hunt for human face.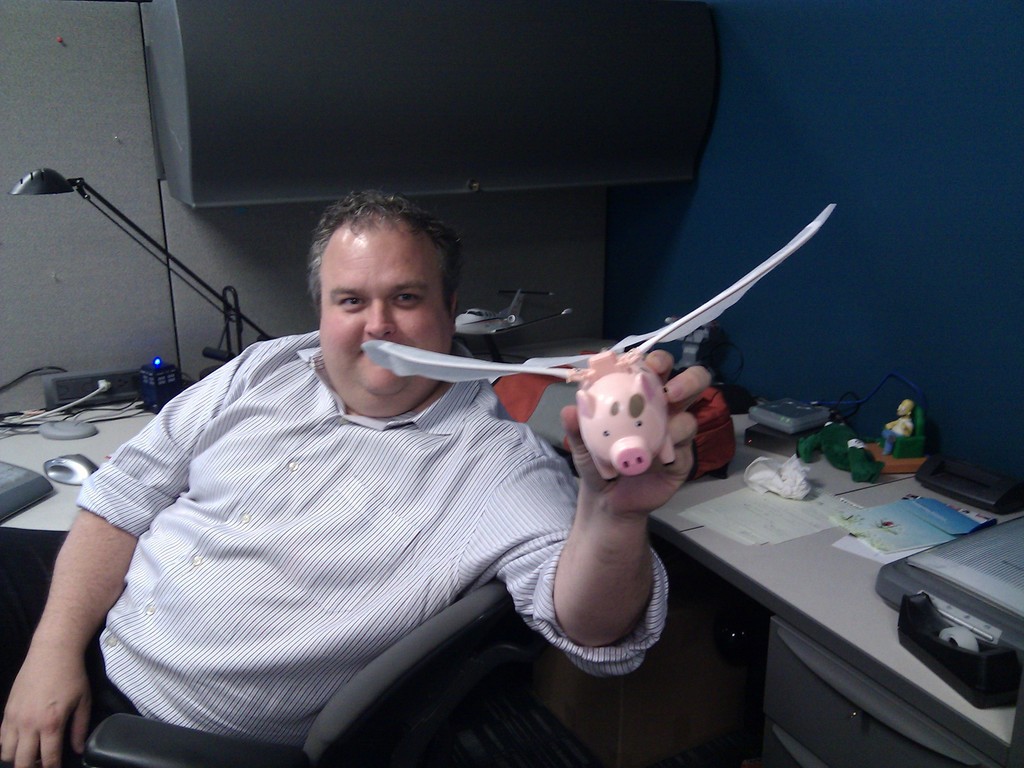
Hunted down at {"left": 318, "top": 214, "right": 458, "bottom": 414}.
